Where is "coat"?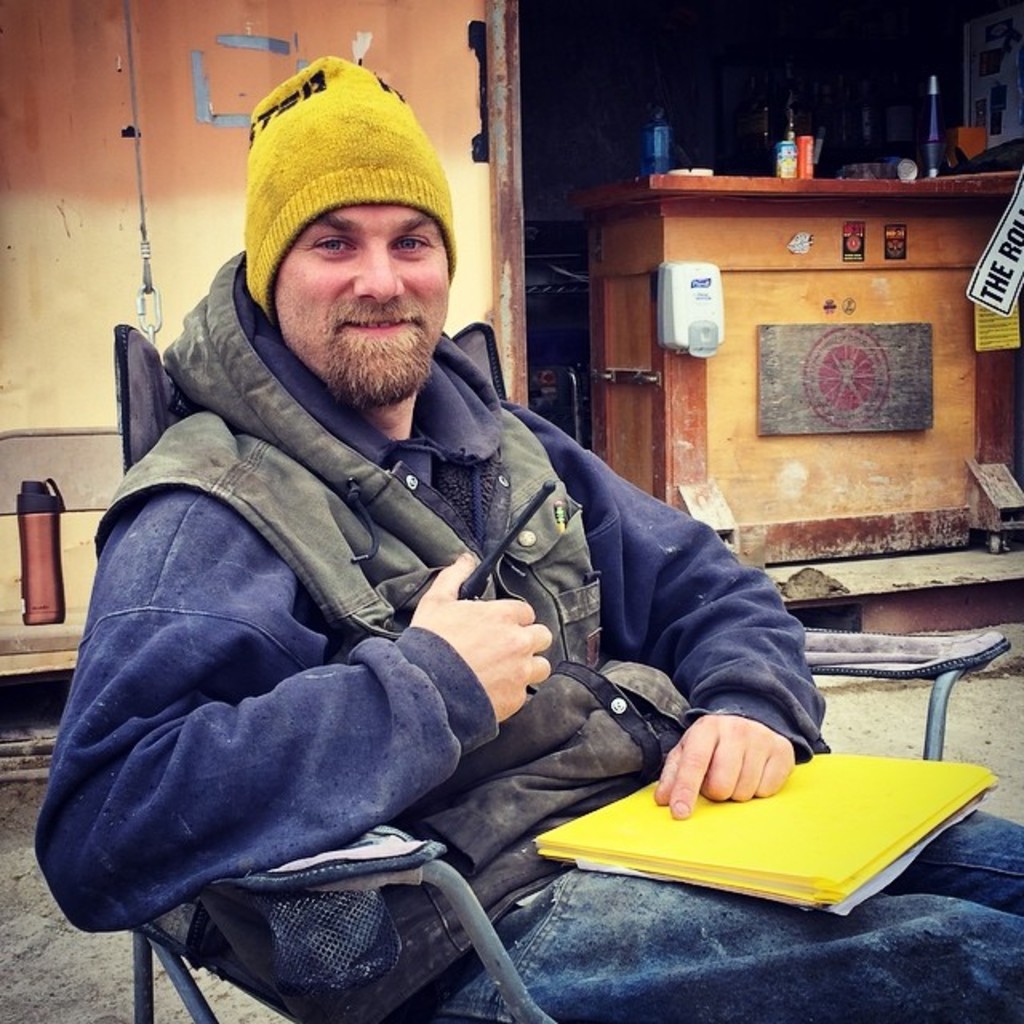
BBox(77, 296, 718, 891).
